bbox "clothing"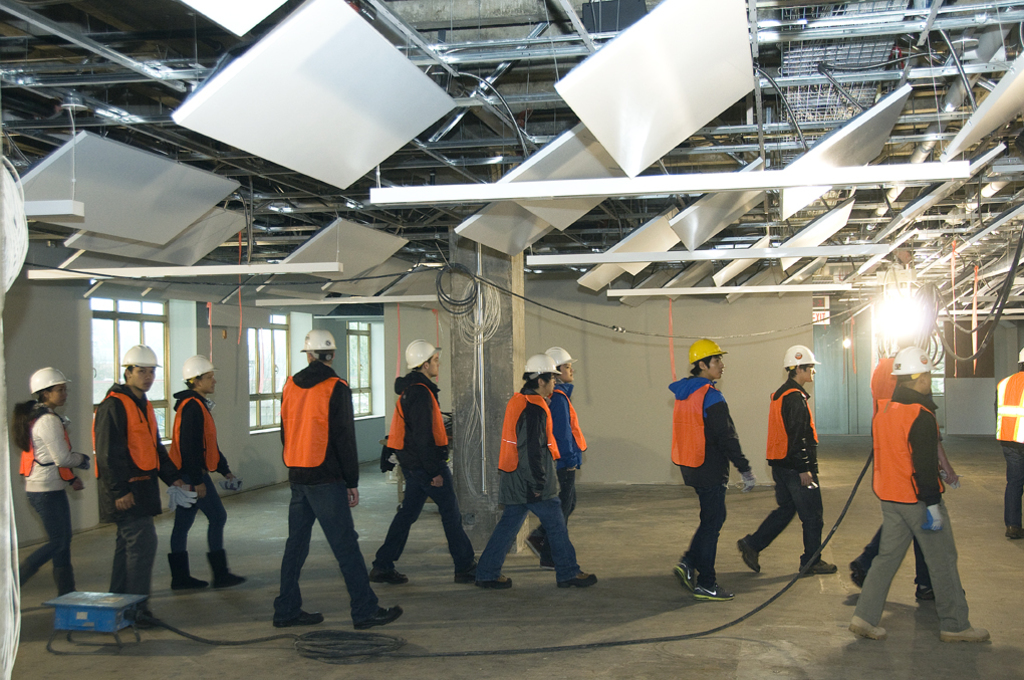
rect(168, 395, 224, 589)
